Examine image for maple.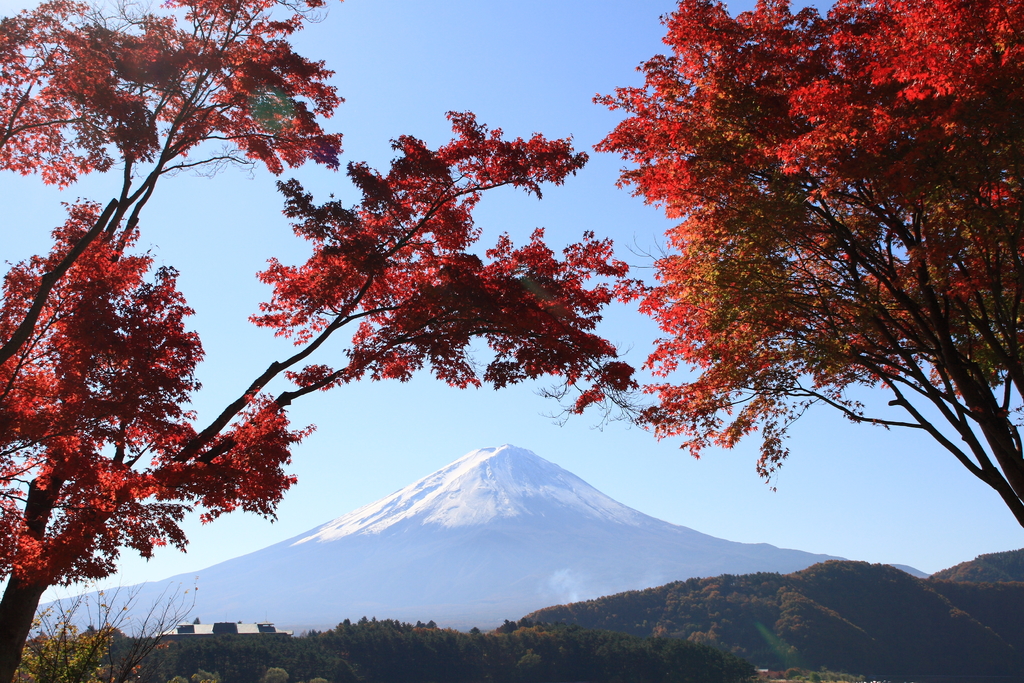
Examination result: 0, 0, 634, 674.
